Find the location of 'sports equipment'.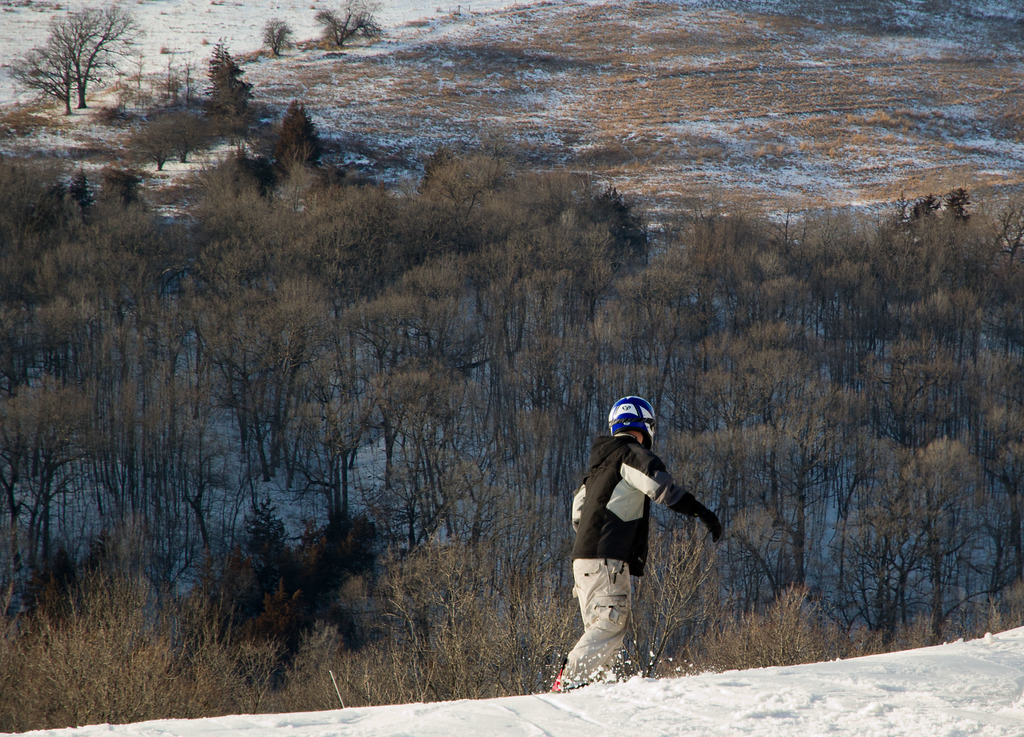
Location: {"left": 609, "top": 392, "right": 656, "bottom": 451}.
